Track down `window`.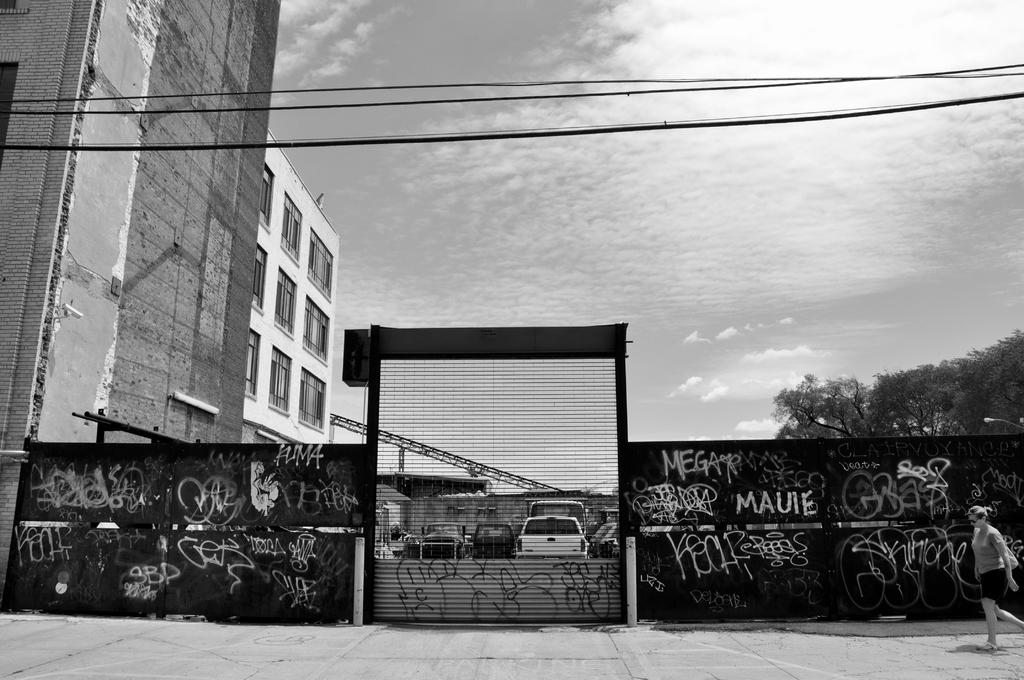
Tracked to rect(307, 231, 333, 304).
